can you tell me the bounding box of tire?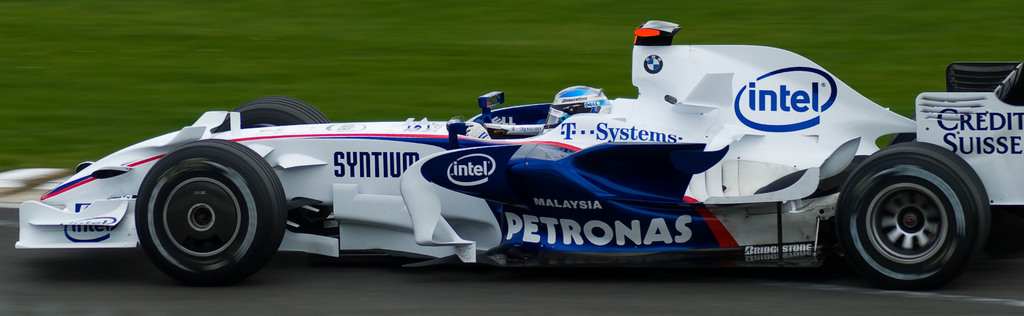
Rect(213, 97, 329, 130).
